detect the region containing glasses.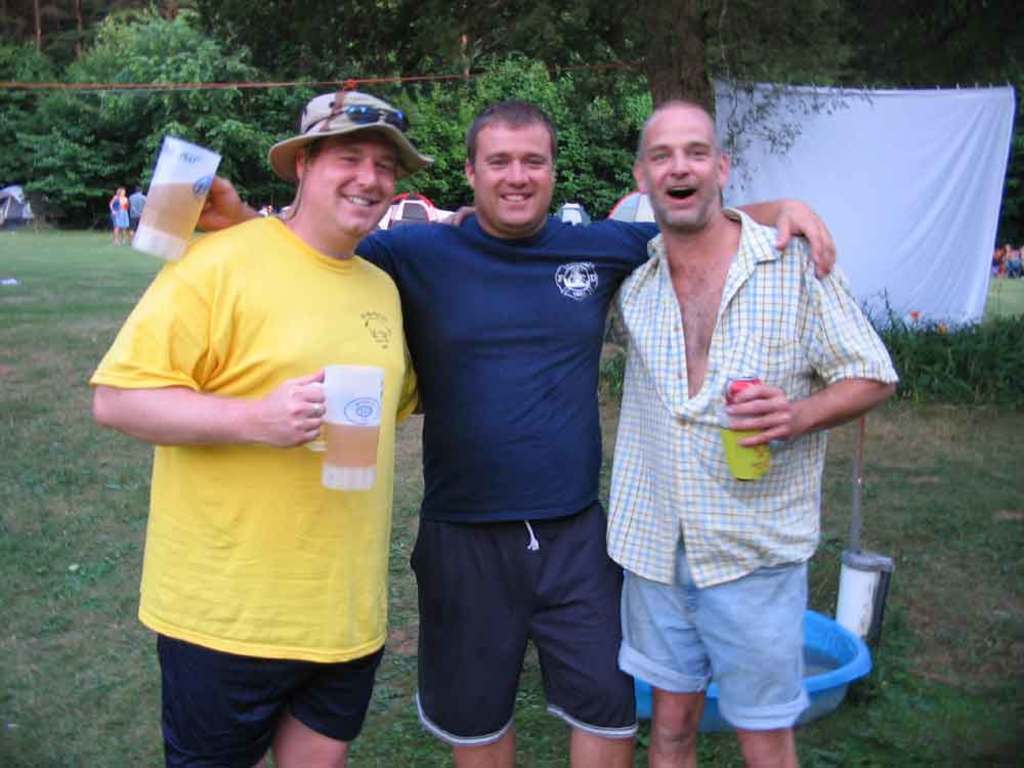
detection(306, 104, 415, 136).
